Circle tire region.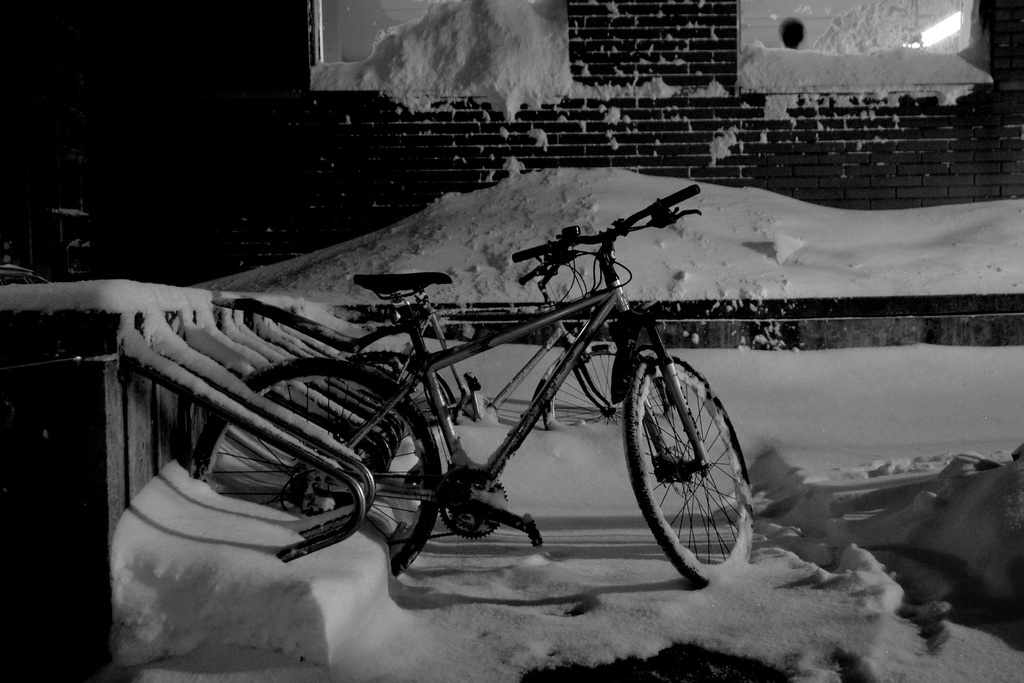
Region: (543,348,675,435).
